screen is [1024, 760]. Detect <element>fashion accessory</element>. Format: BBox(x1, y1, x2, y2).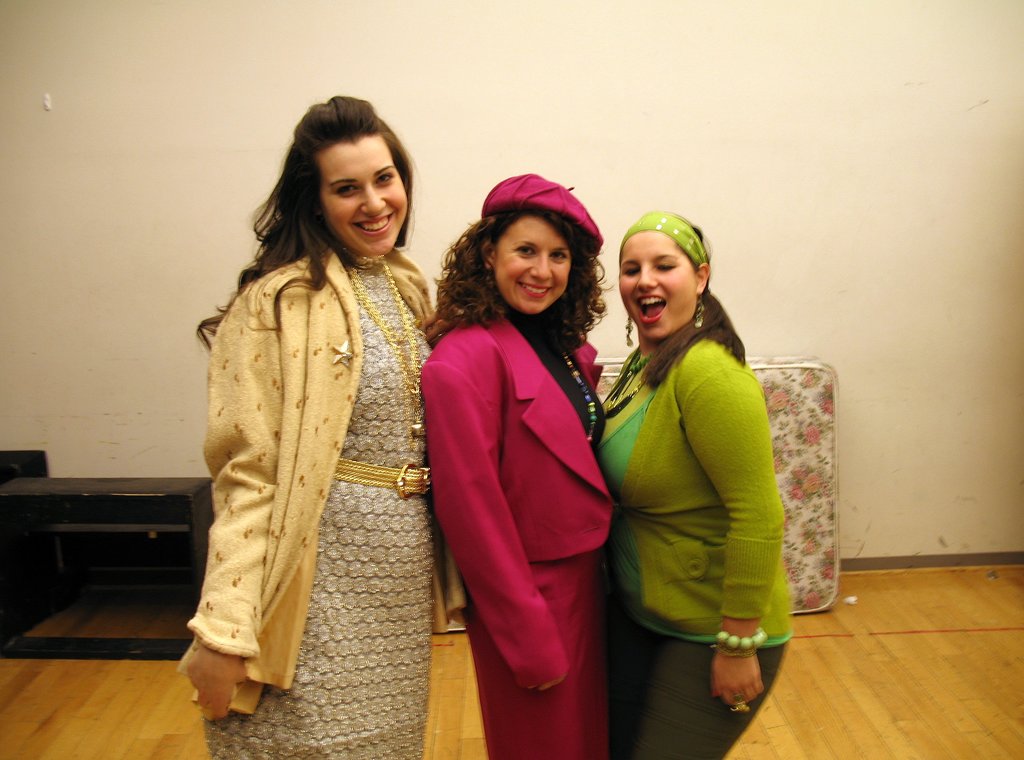
BBox(619, 213, 710, 271).
